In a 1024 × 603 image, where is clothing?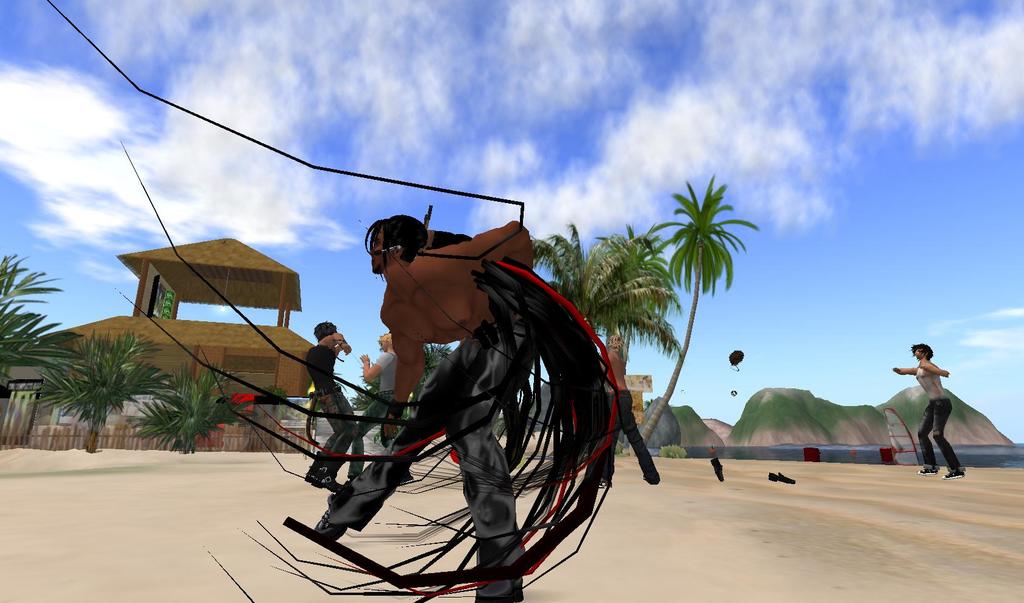
[913, 358, 957, 474].
